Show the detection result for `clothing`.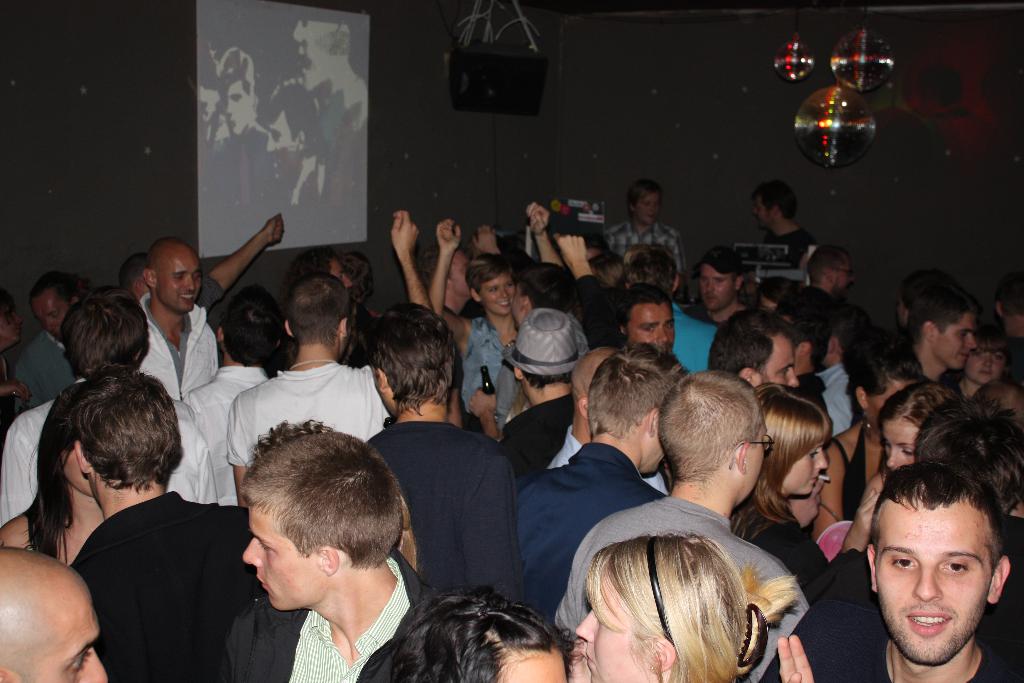
crop(40, 449, 252, 681).
